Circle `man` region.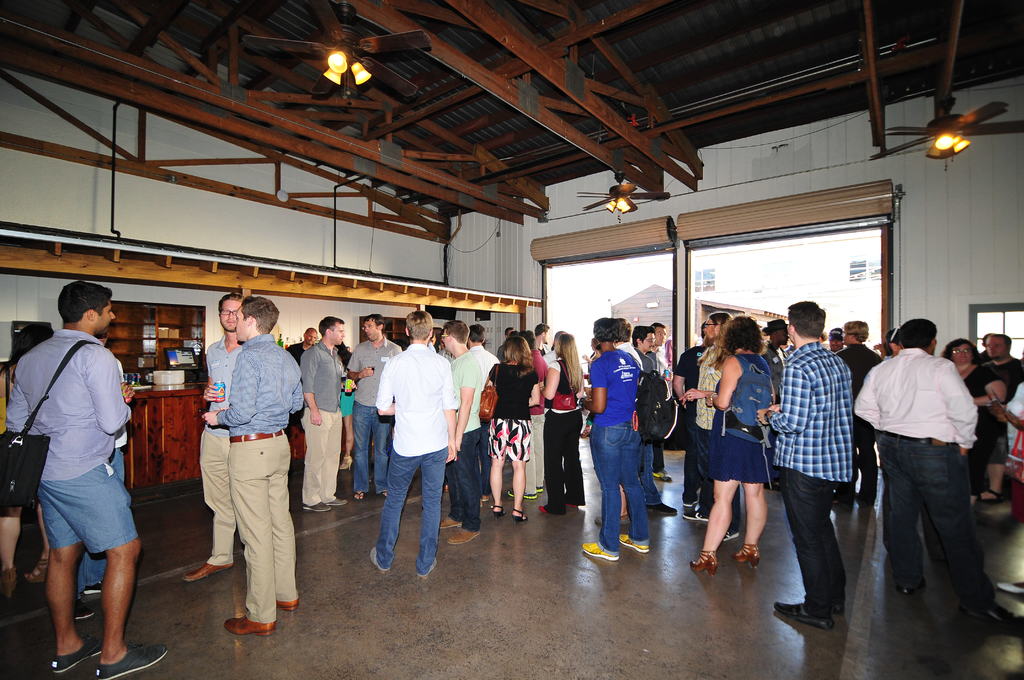
Region: [851,318,1010,630].
